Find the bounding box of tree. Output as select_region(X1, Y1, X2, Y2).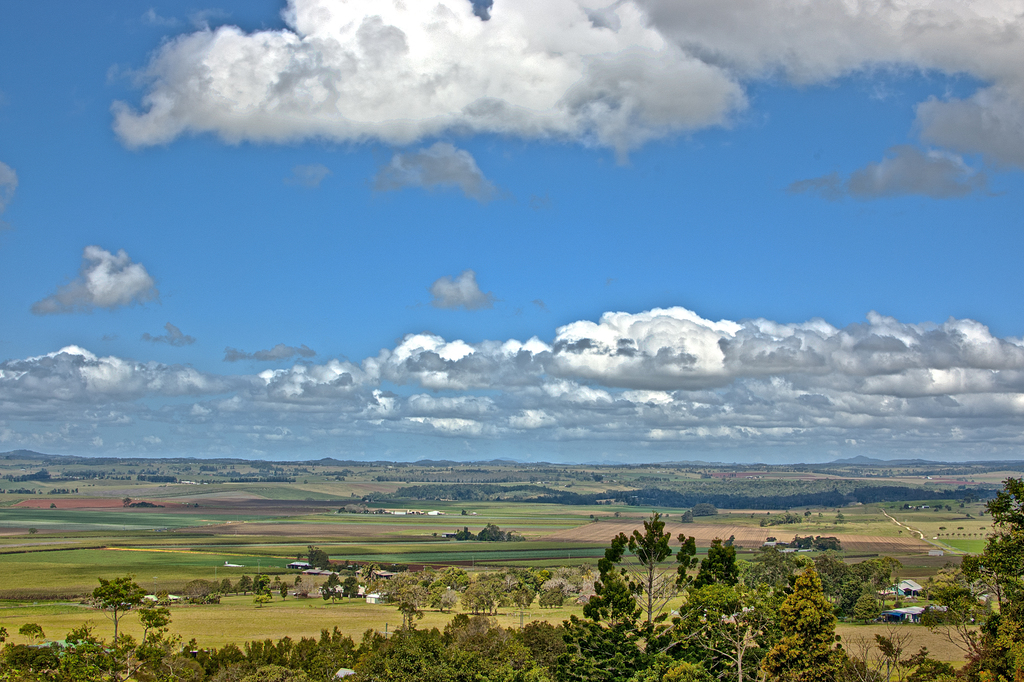
select_region(680, 508, 694, 522).
